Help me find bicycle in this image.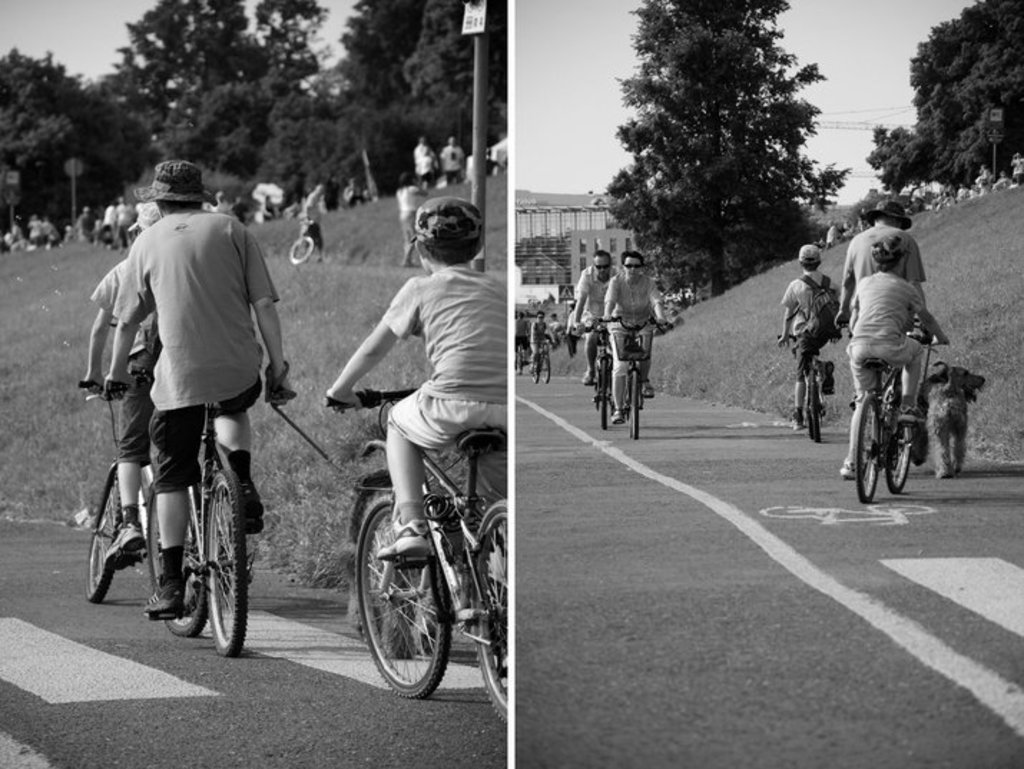
Found it: <box>321,408,546,719</box>.
